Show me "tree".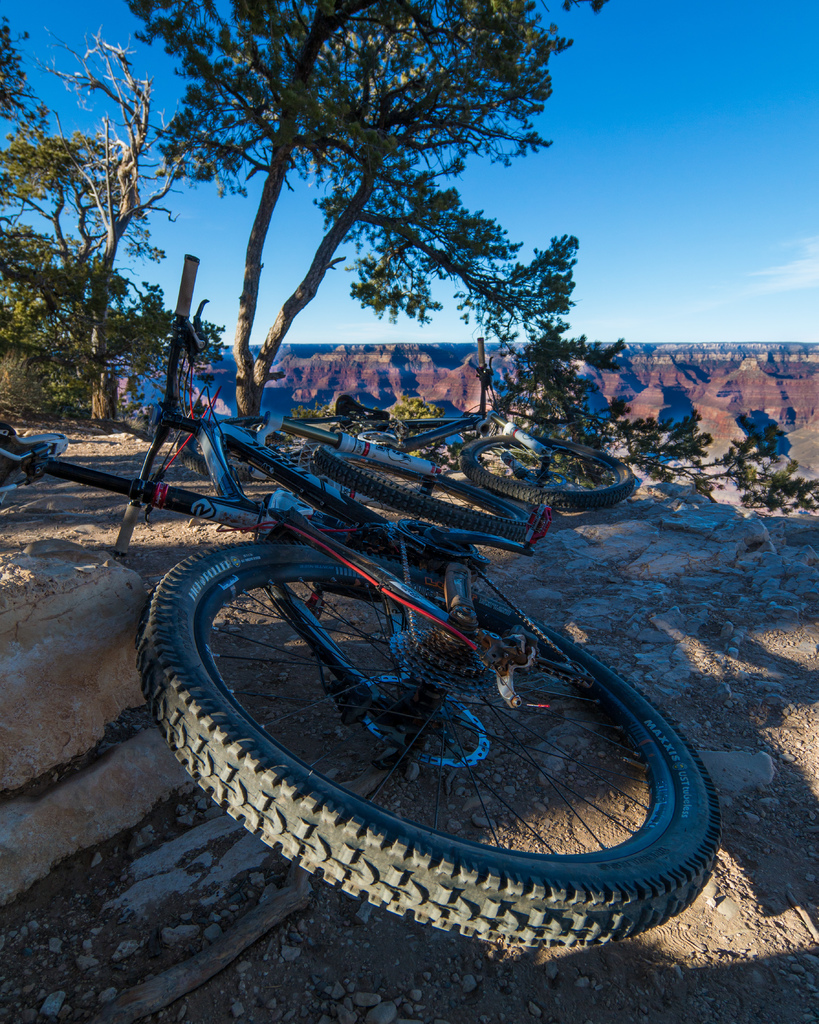
"tree" is here: bbox(95, 13, 593, 451).
